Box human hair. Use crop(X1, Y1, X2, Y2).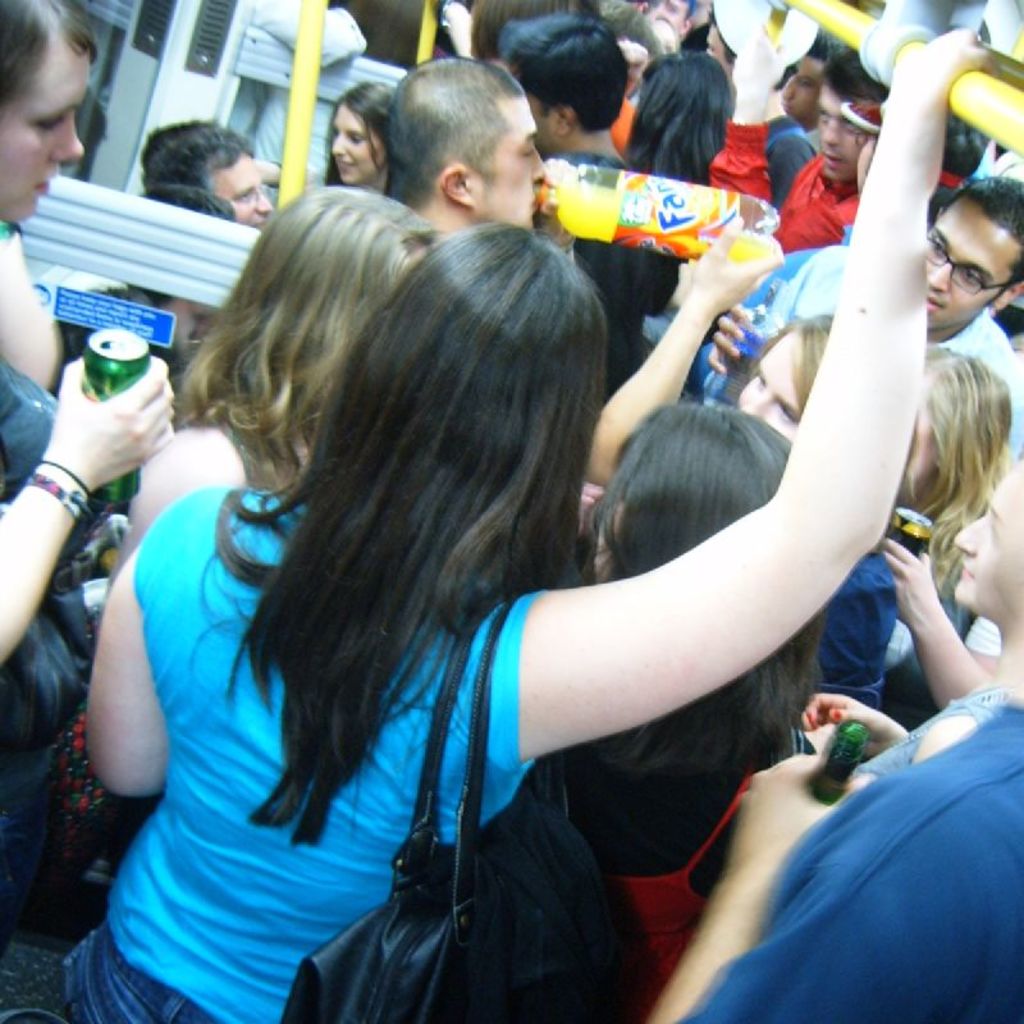
crop(161, 186, 434, 498).
